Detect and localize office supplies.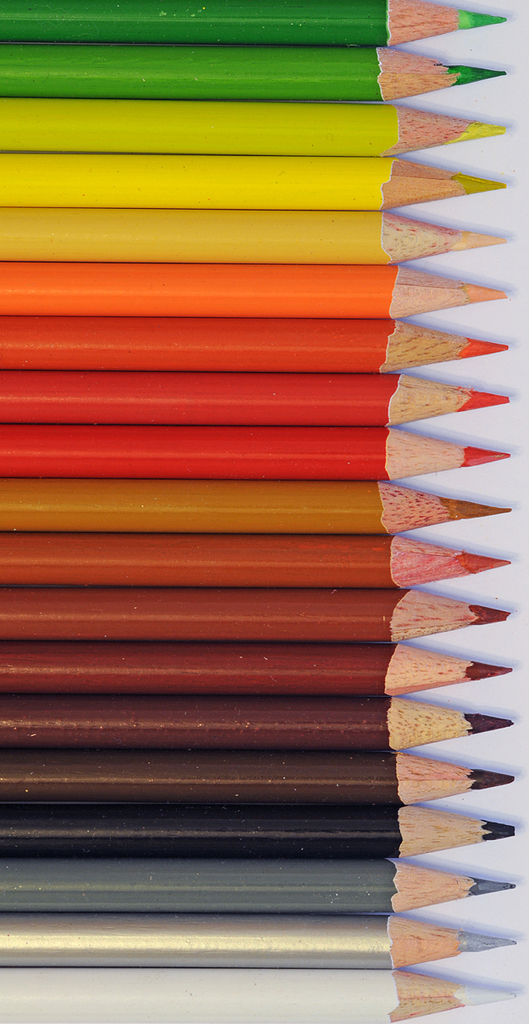
Localized at 0 473 507 535.
